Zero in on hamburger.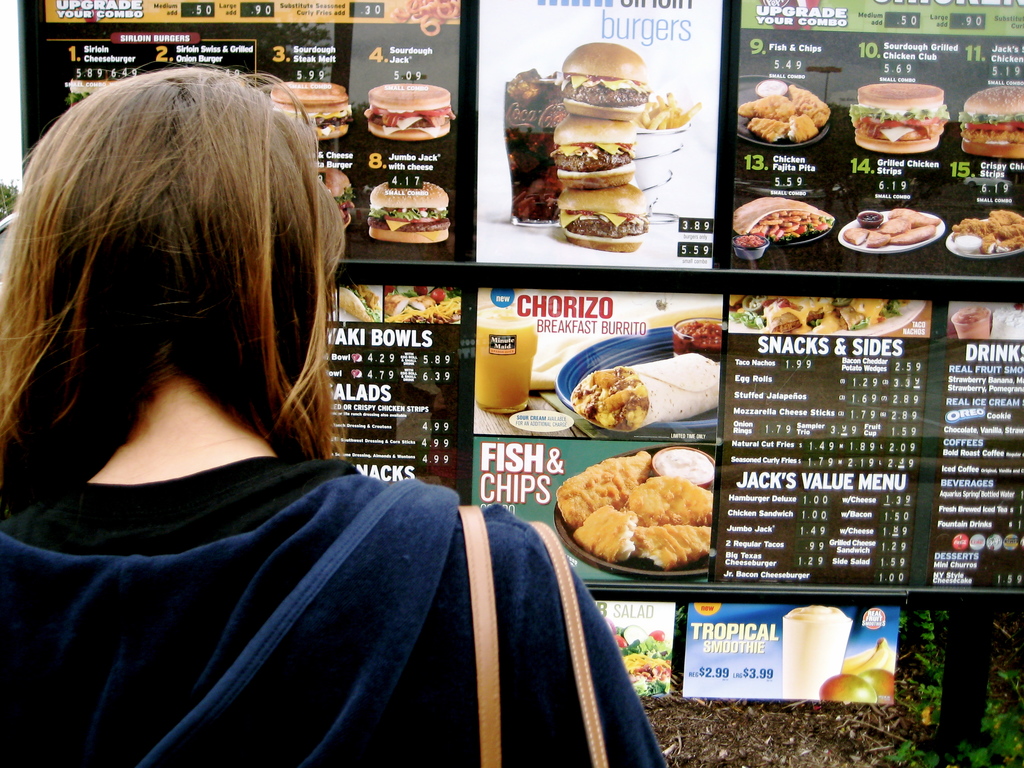
Zeroed in: crop(268, 81, 353, 139).
